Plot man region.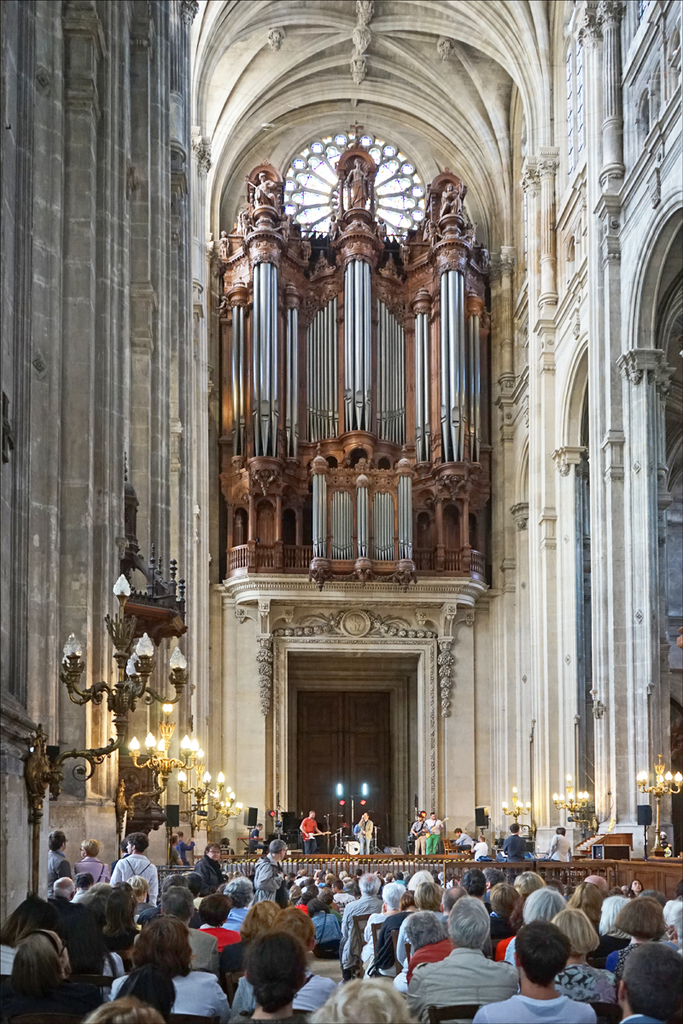
Plotted at locate(48, 829, 73, 900).
